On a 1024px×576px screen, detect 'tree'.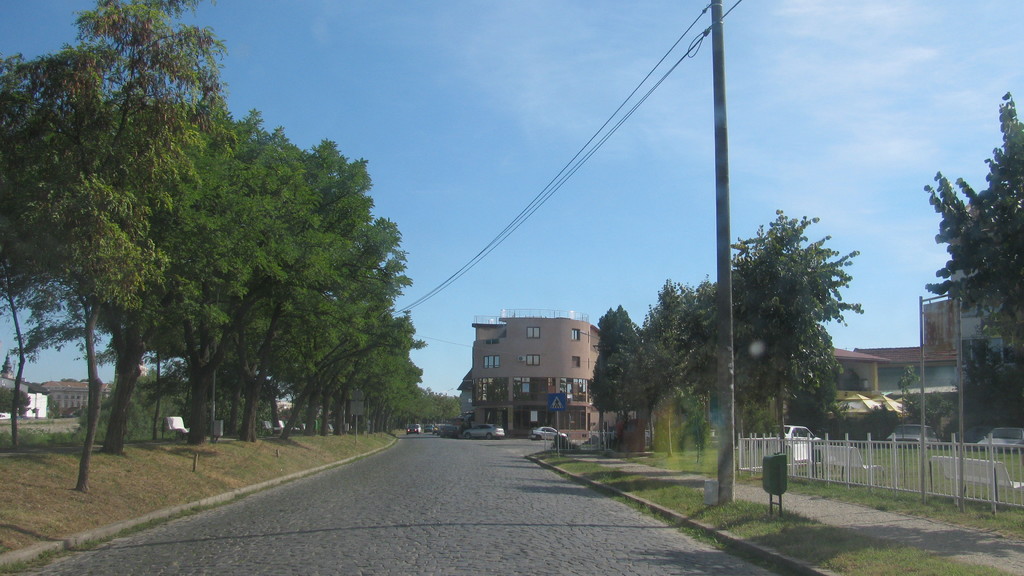
select_region(142, 108, 307, 443).
